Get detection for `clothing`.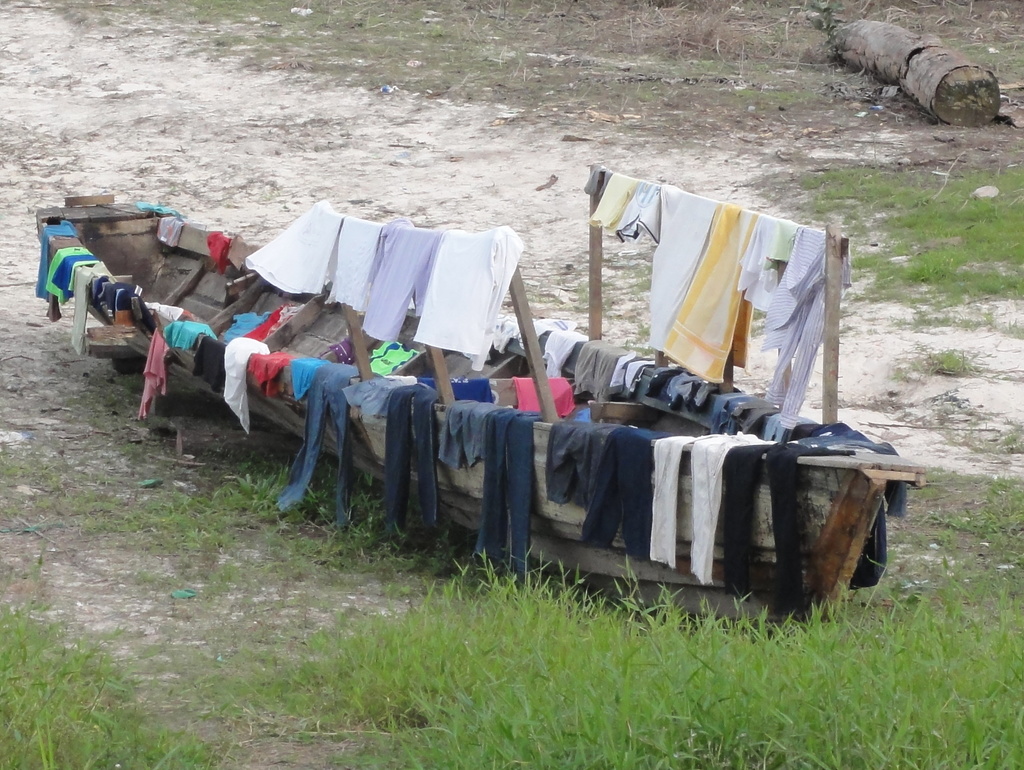
Detection: {"left": 650, "top": 428, "right": 776, "bottom": 577}.
